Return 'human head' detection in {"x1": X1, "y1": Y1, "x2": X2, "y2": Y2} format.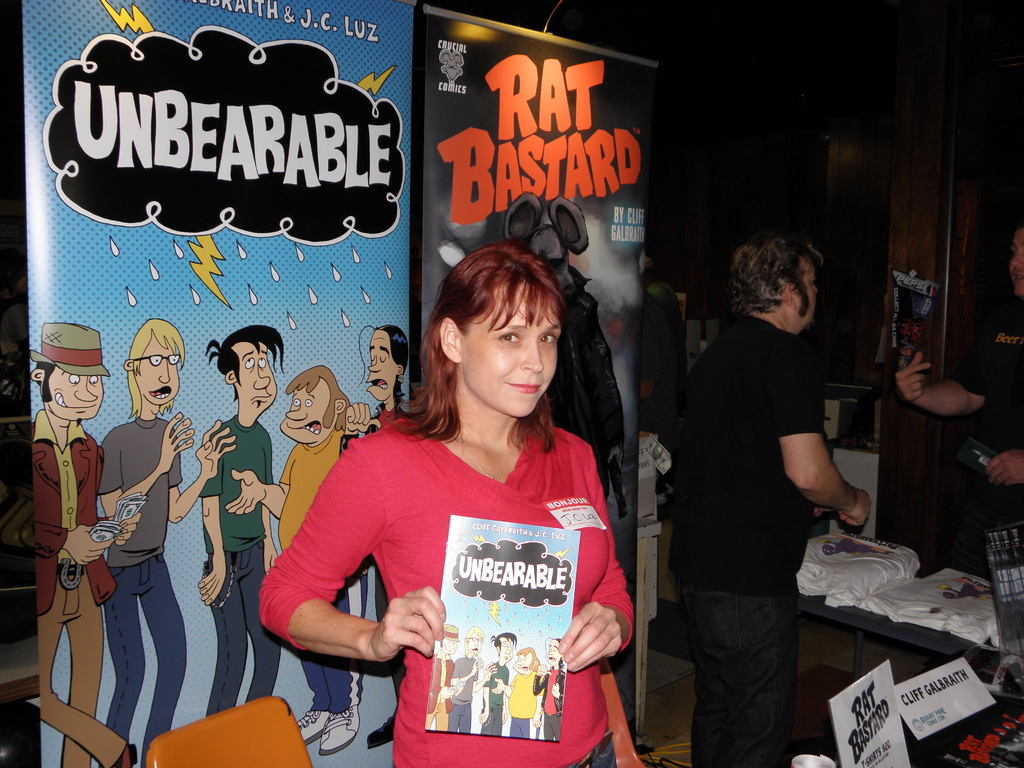
{"x1": 466, "y1": 630, "x2": 480, "y2": 657}.
